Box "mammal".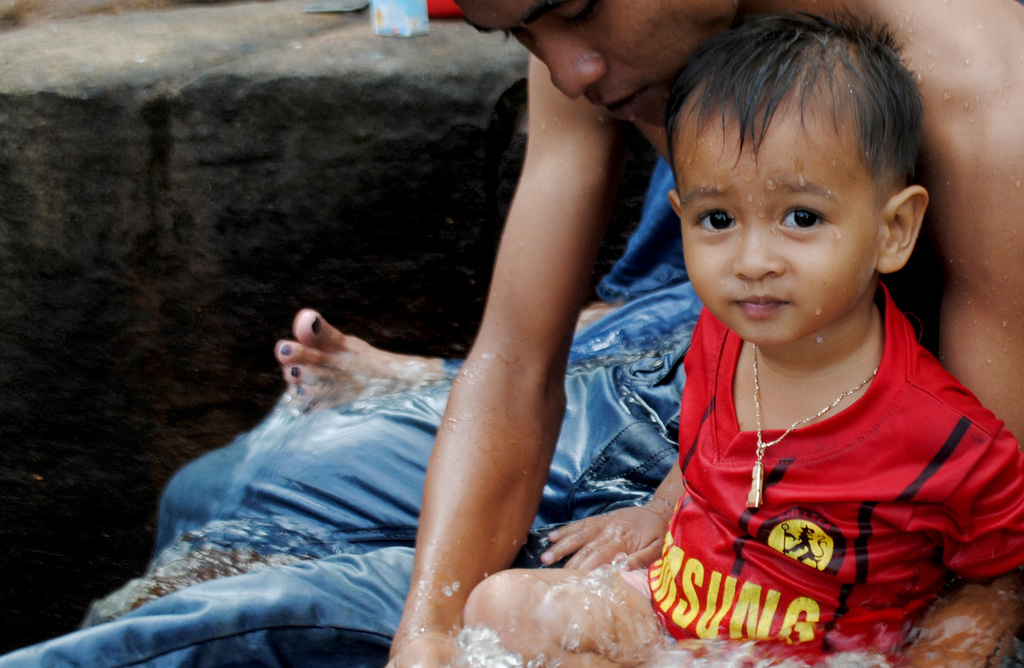
0/0/1023/667.
